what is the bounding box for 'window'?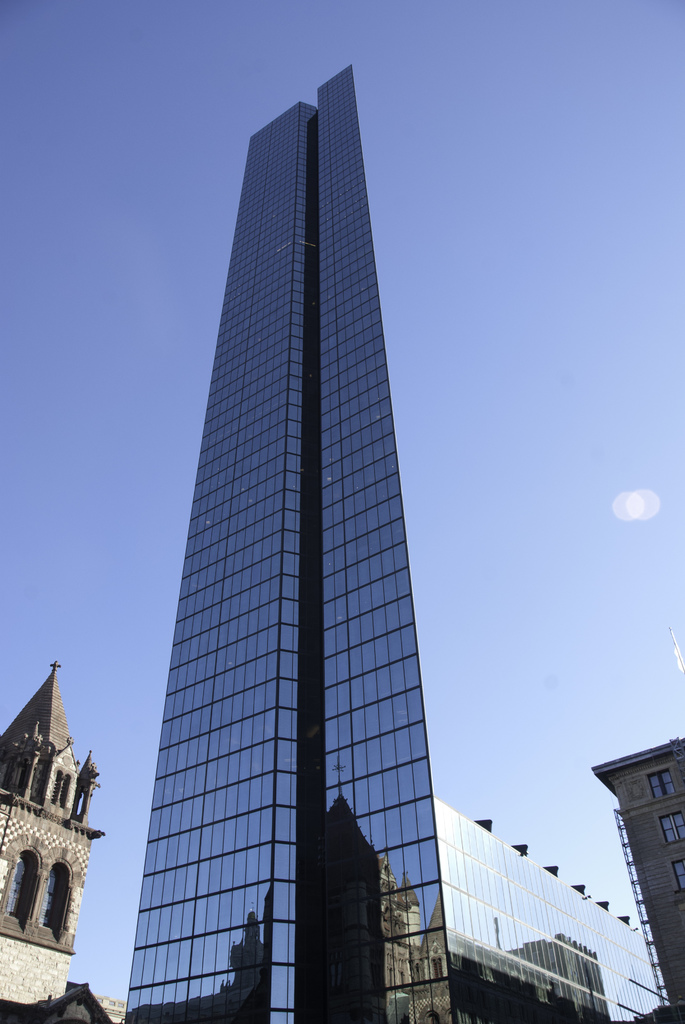
crop(664, 810, 684, 841).
